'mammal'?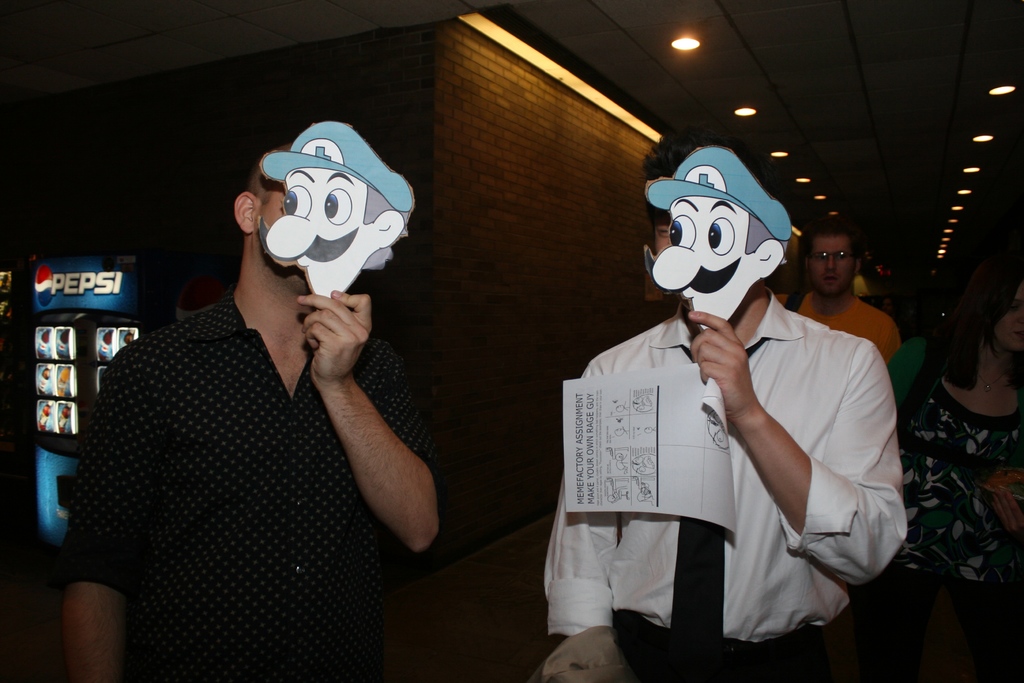
<box>895,248,1023,682</box>
